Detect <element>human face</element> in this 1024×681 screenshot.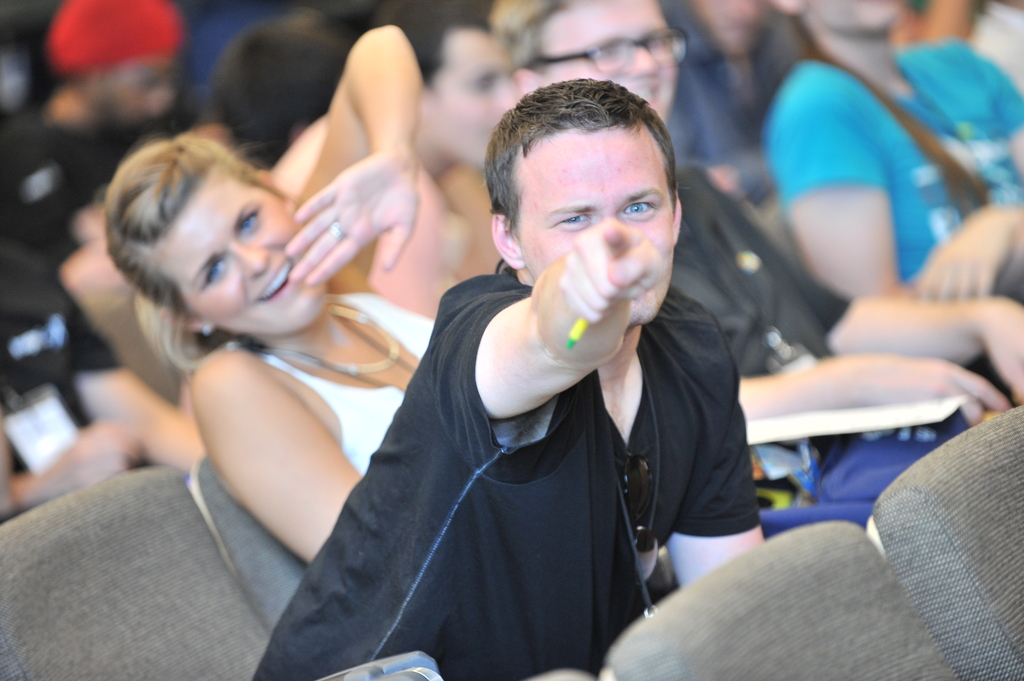
Detection: left=808, top=0, right=908, bottom=33.
